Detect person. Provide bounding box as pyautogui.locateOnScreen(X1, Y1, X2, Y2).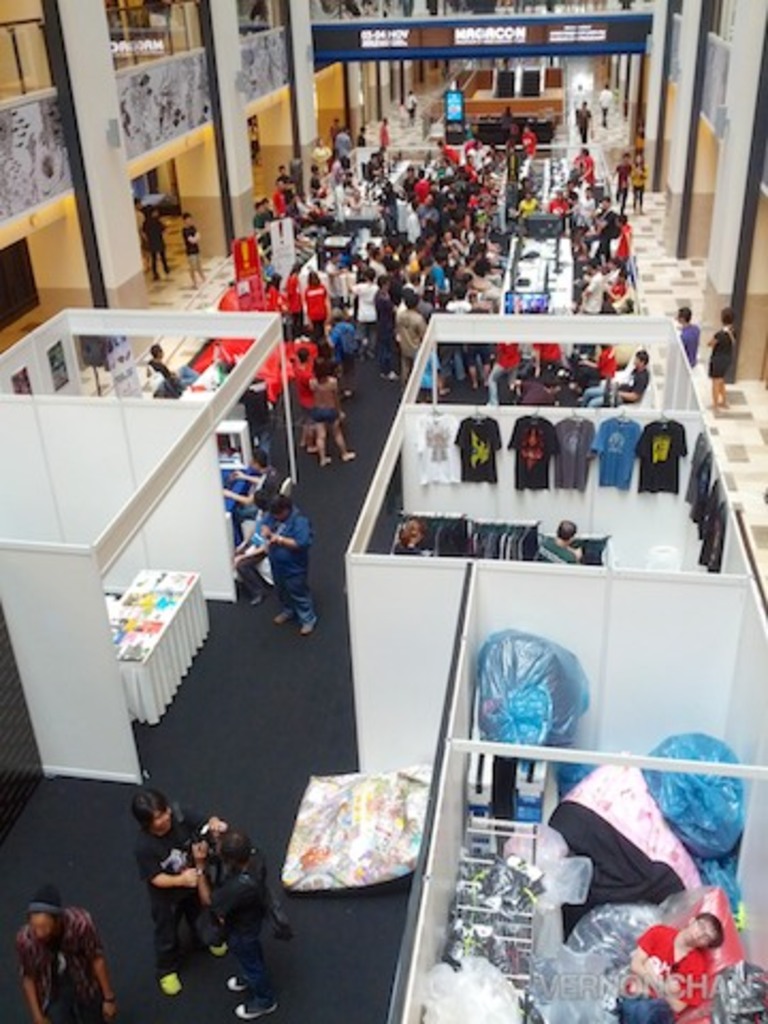
pyautogui.locateOnScreen(314, 361, 363, 465).
